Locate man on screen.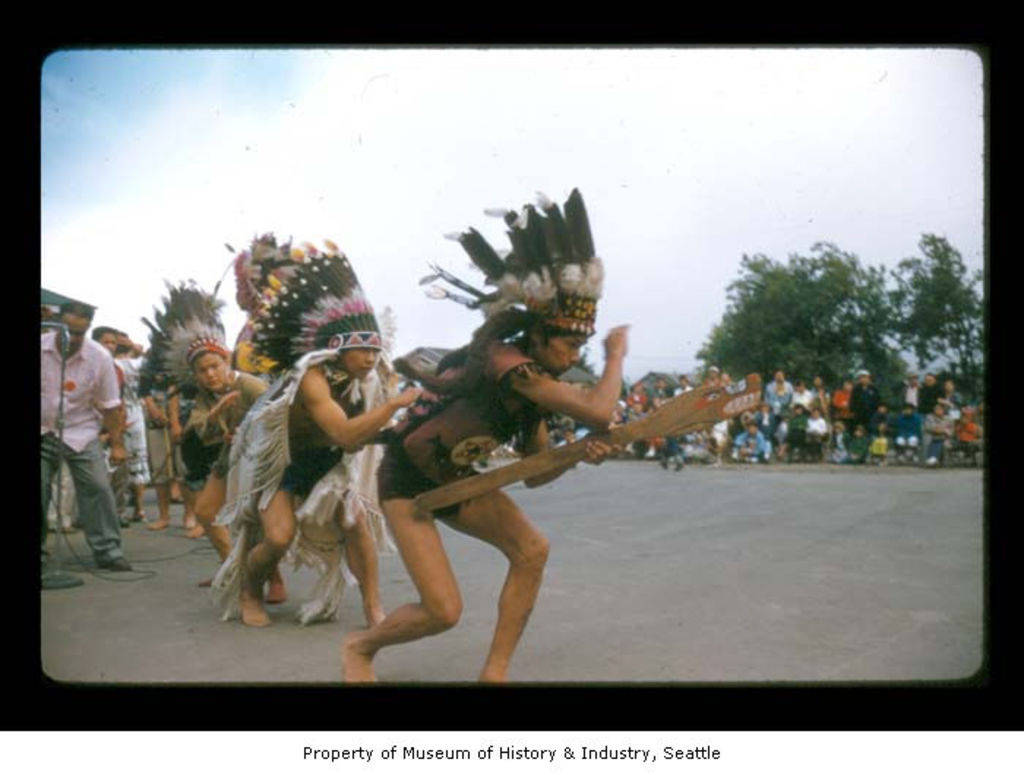
On screen at BBox(209, 240, 424, 629).
